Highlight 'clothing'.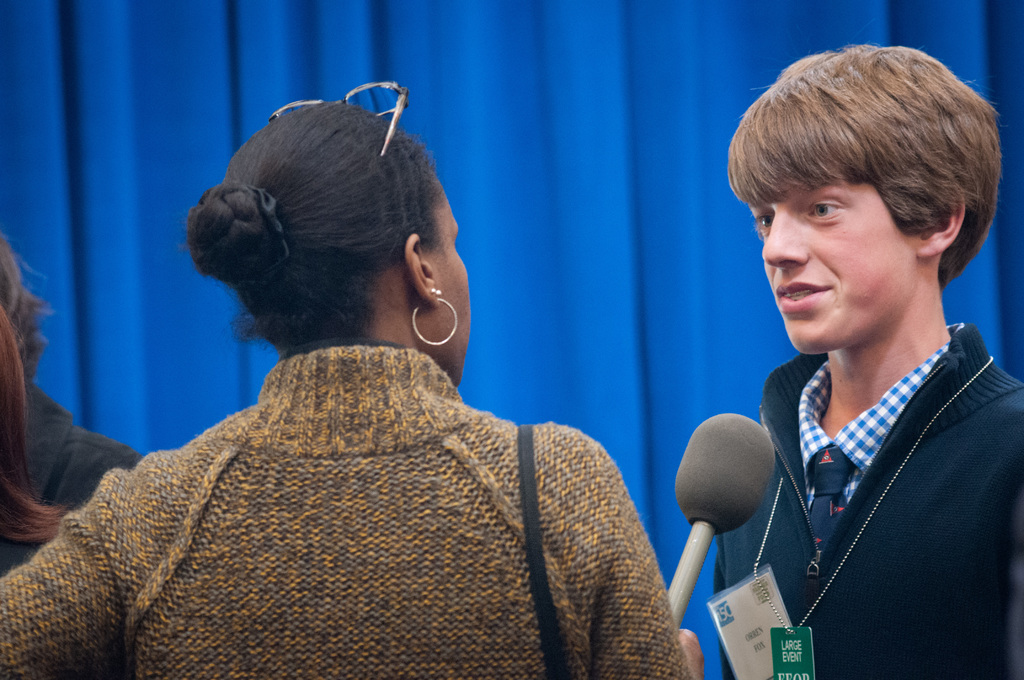
Highlighted region: BBox(3, 373, 150, 531).
